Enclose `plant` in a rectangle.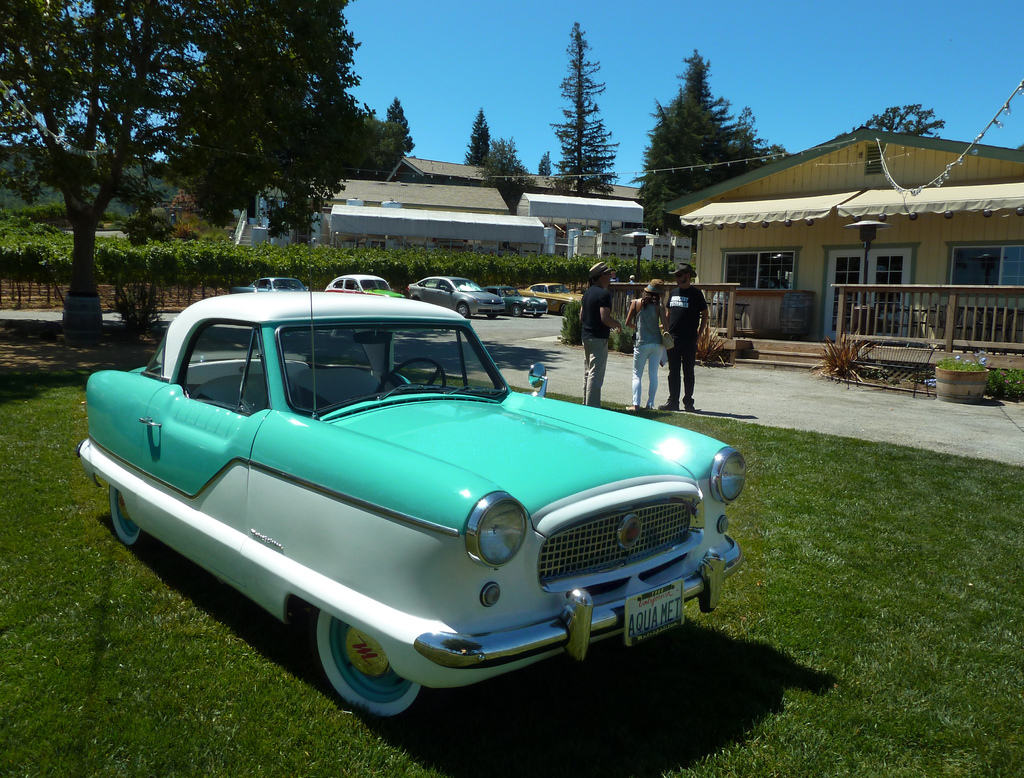
crop(934, 355, 986, 378).
